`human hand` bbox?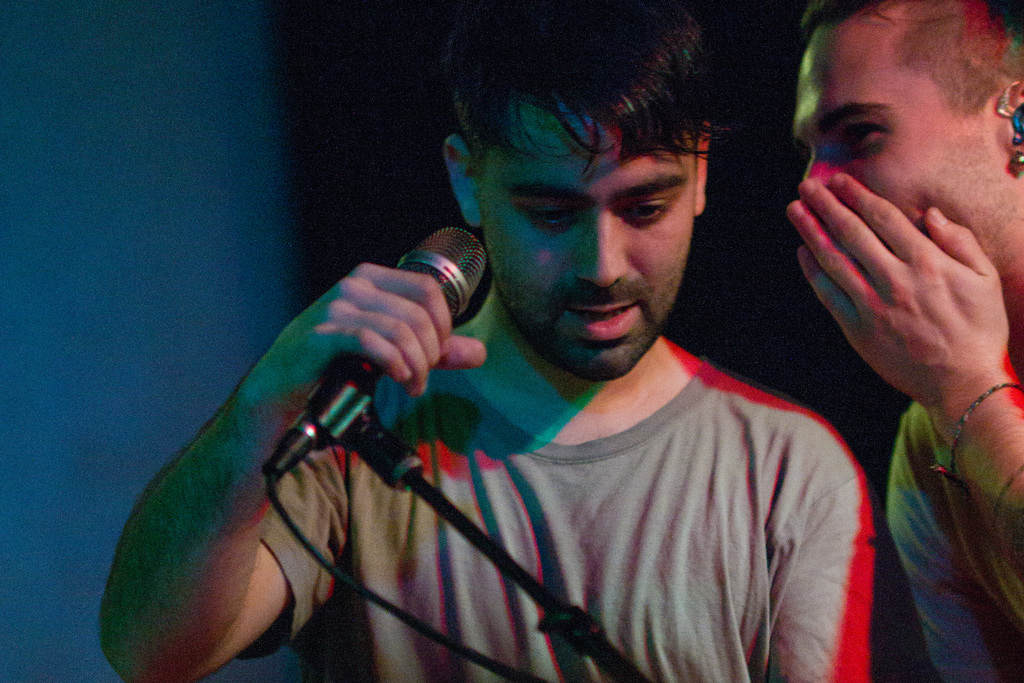
x1=791, y1=141, x2=1023, y2=457
